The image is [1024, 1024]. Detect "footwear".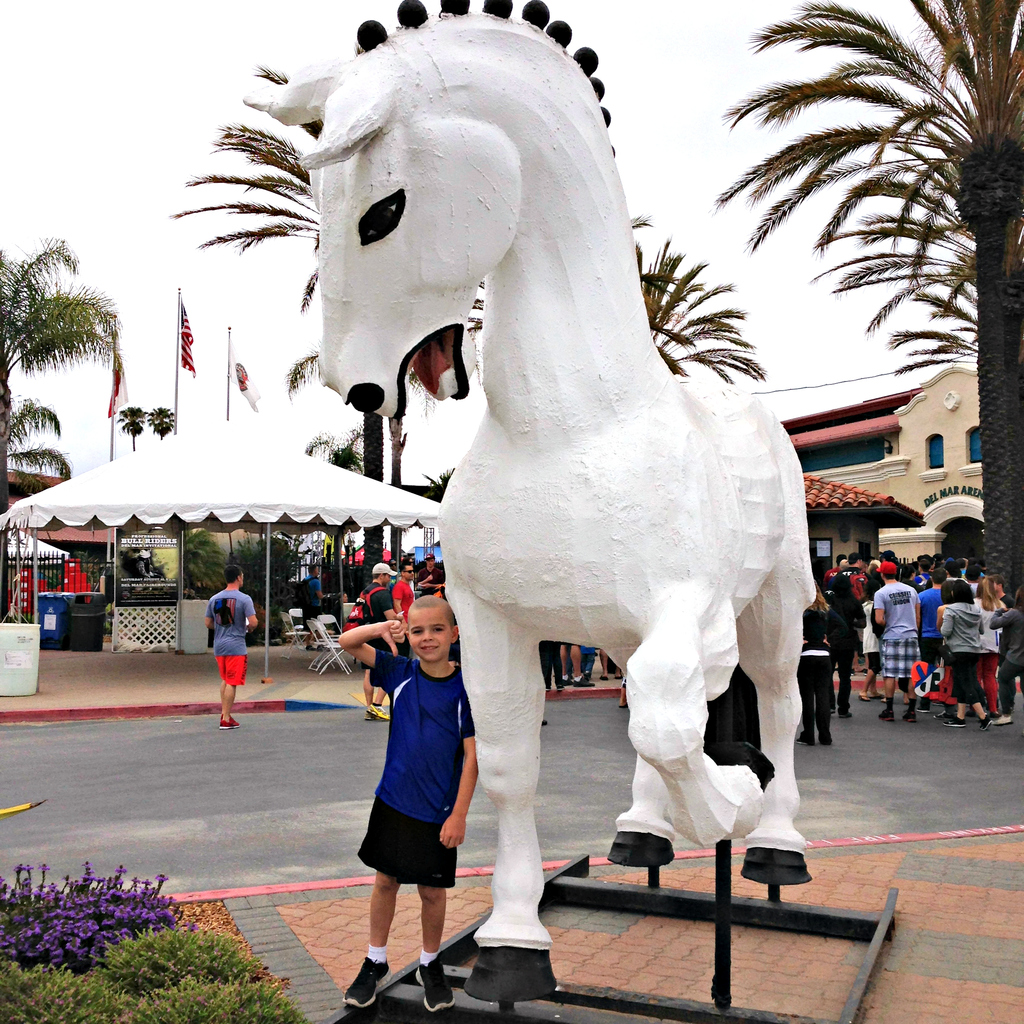
Detection: [x1=901, y1=714, x2=915, y2=723].
